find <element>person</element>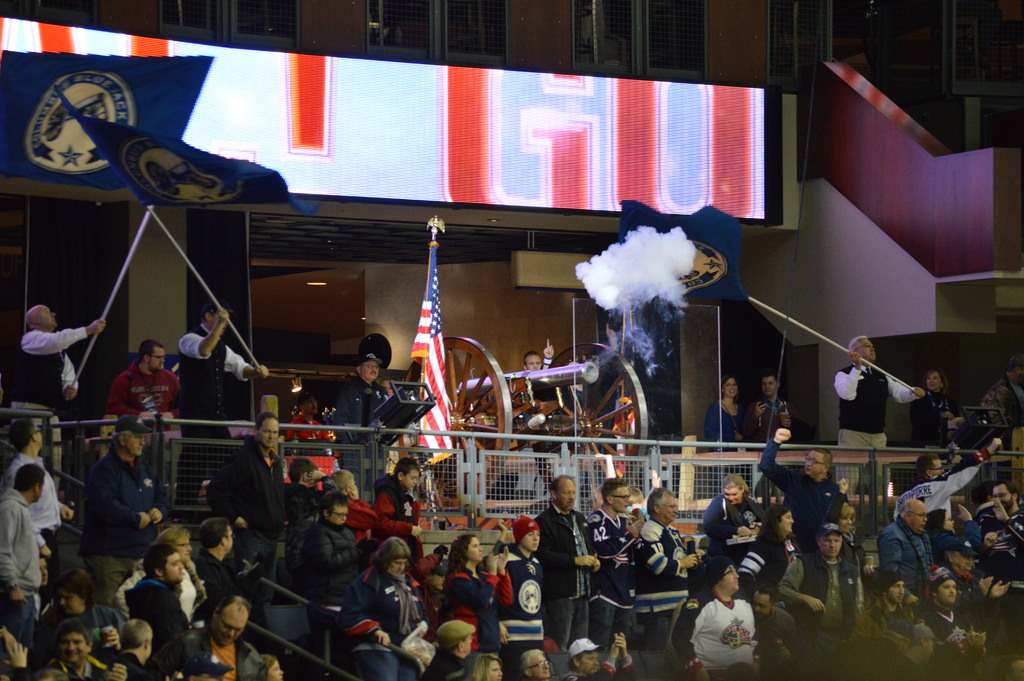
detection(539, 468, 596, 644)
